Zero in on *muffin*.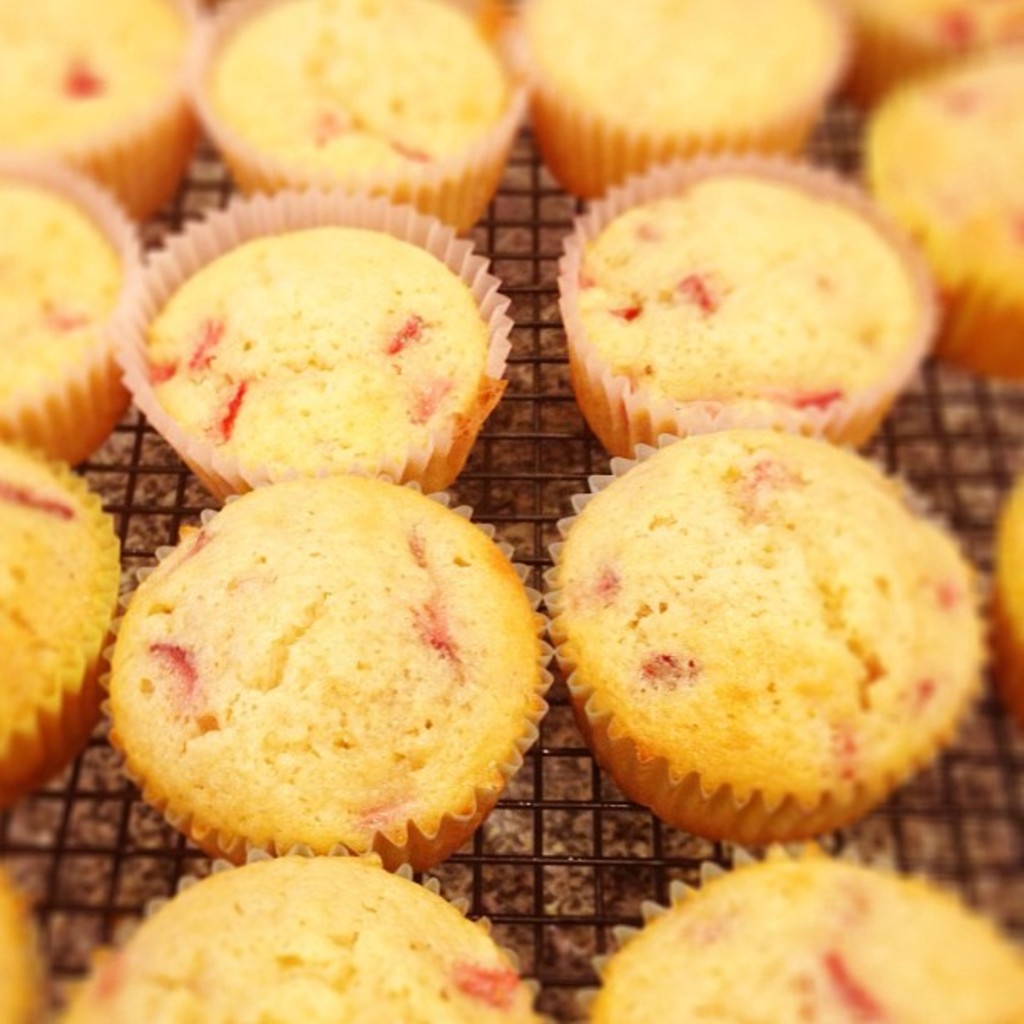
Zeroed in: <region>117, 182, 515, 504</region>.
